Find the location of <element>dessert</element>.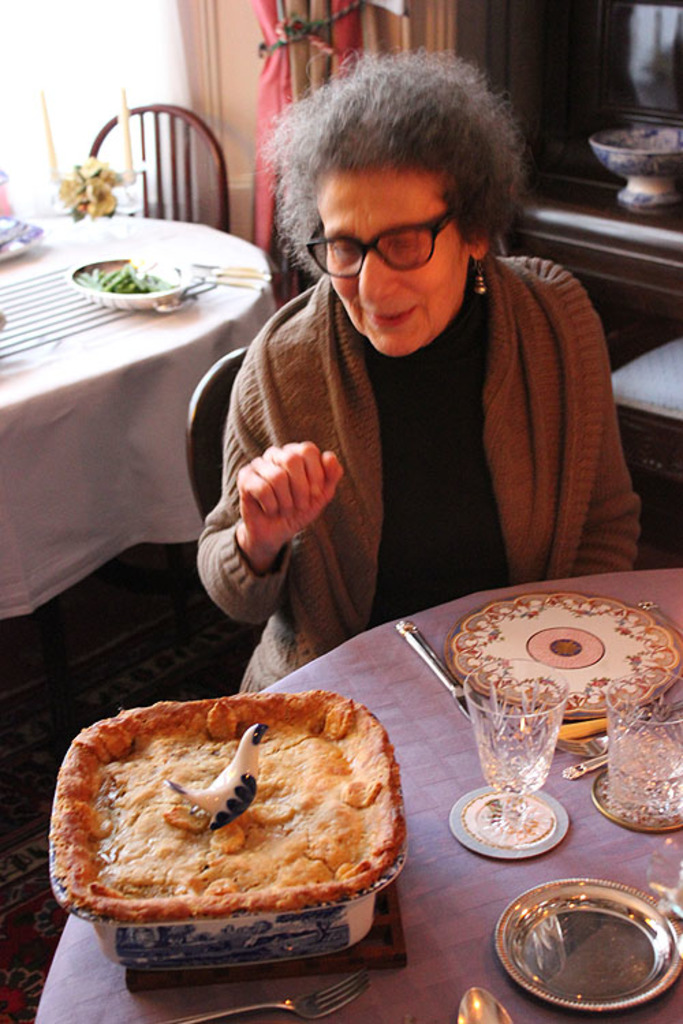
Location: box=[57, 713, 403, 960].
